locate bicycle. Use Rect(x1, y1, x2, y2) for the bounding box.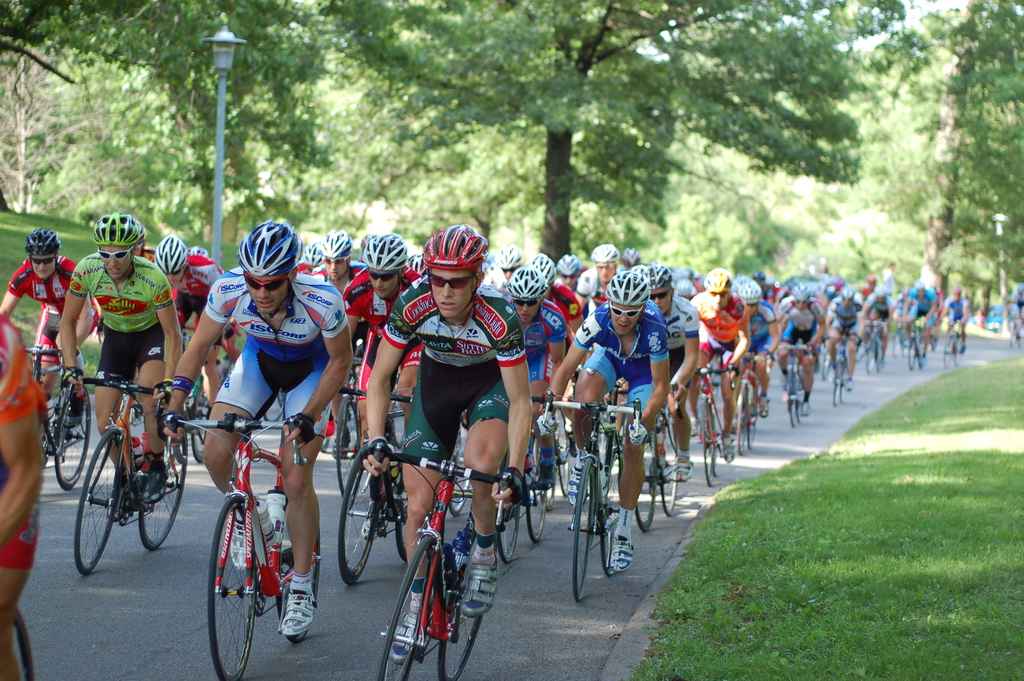
Rect(334, 388, 410, 510).
